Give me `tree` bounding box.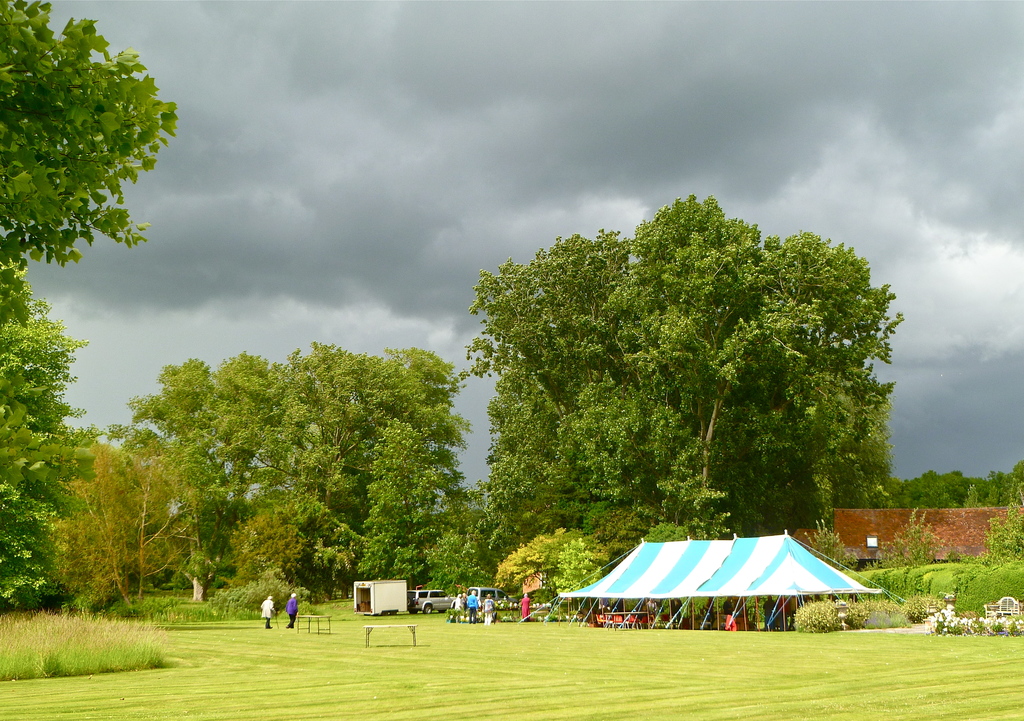
bbox(37, 436, 202, 611).
